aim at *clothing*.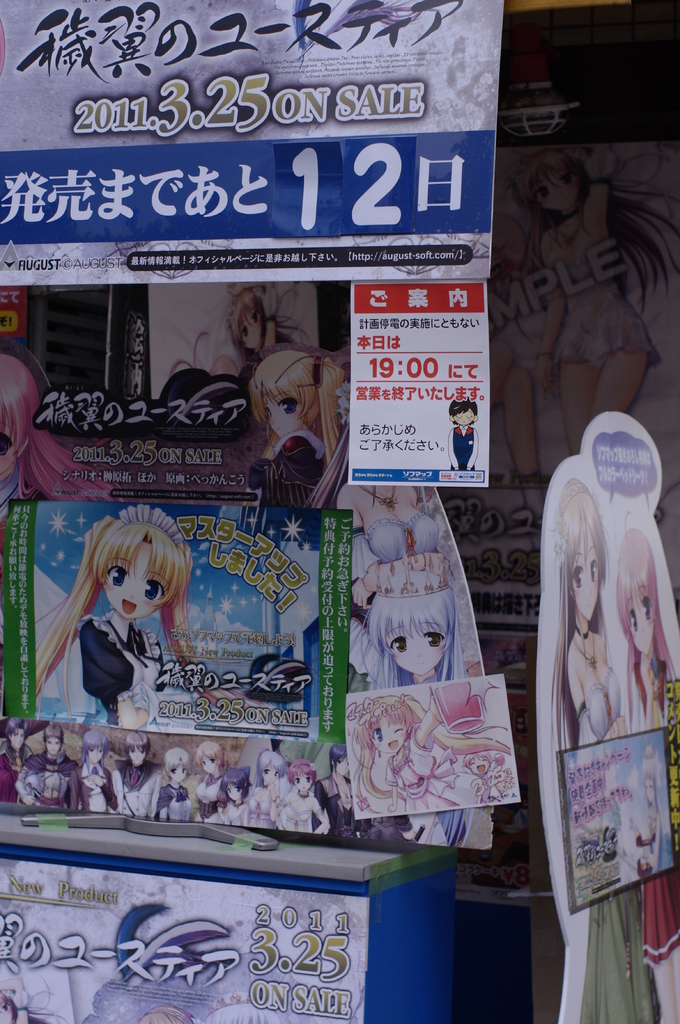
Aimed at detection(75, 605, 166, 704).
